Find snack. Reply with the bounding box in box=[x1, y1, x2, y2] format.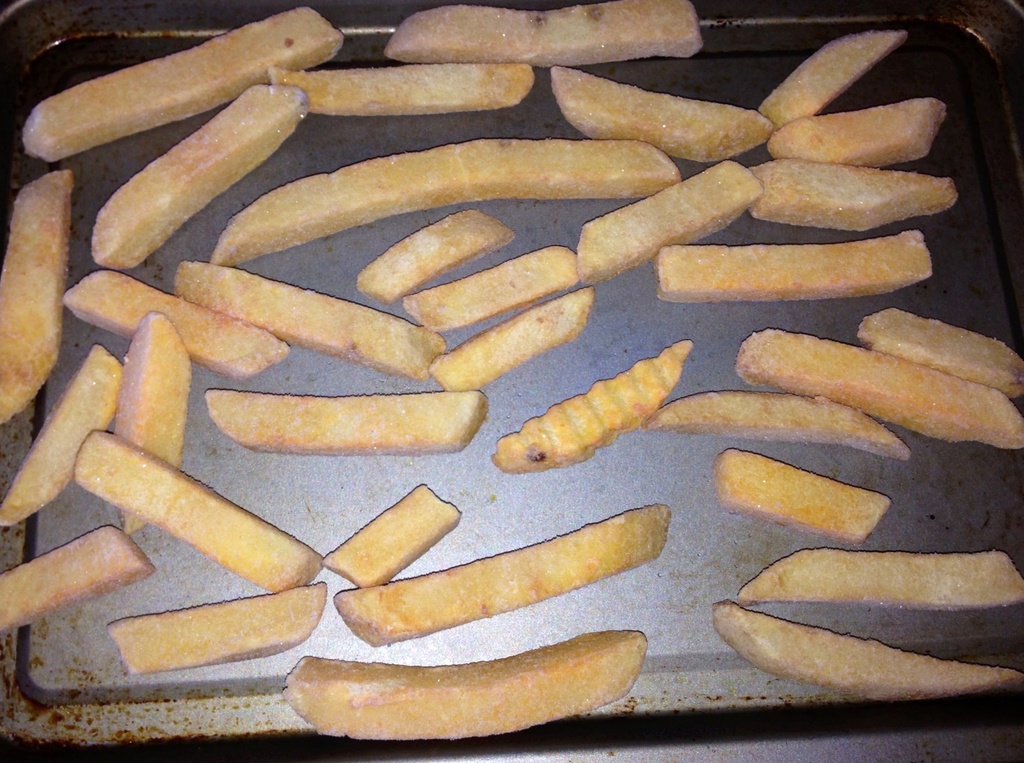
box=[207, 390, 490, 454].
